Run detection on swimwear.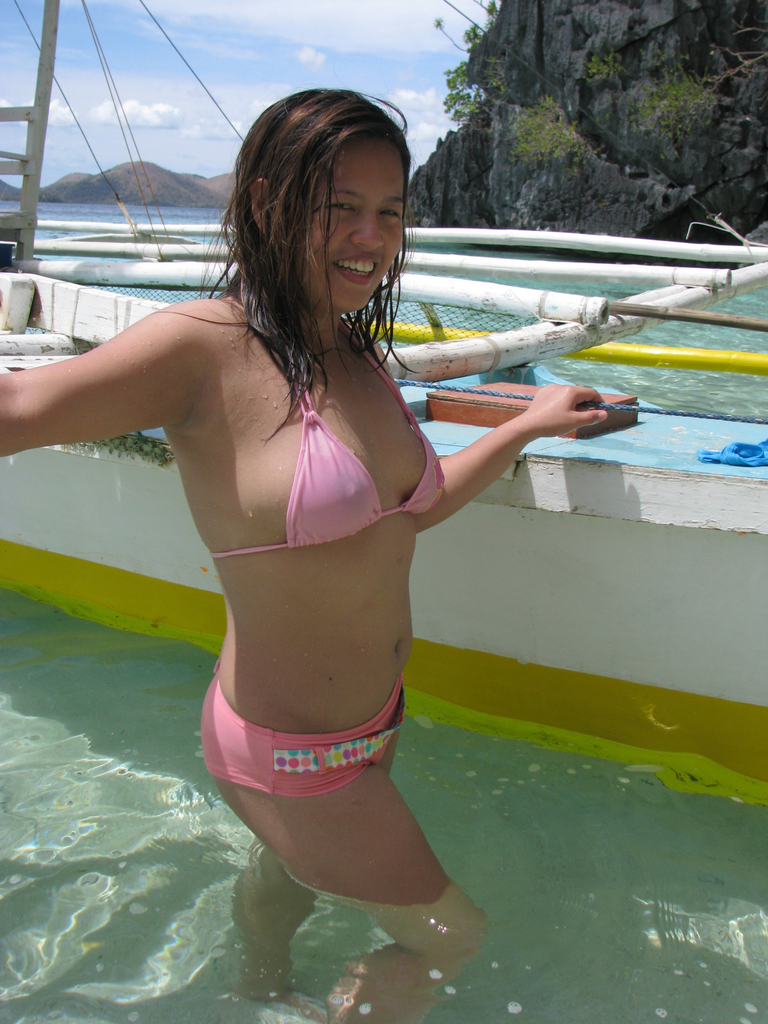
Result: crop(202, 285, 446, 566).
